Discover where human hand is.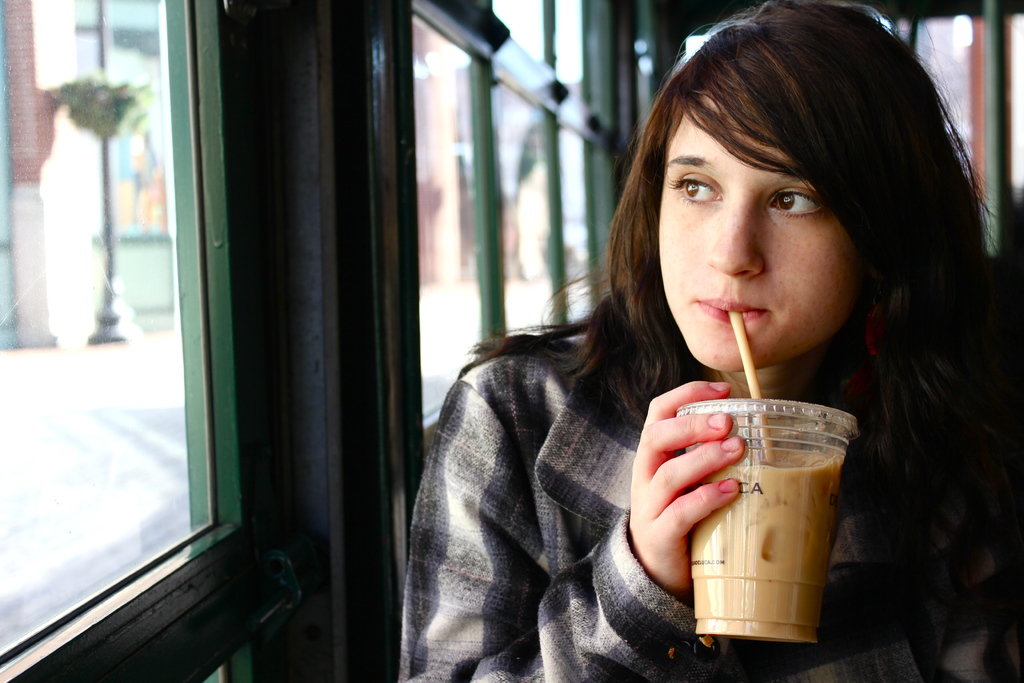
Discovered at x1=627, y1=378, x2=745, y2=595.
